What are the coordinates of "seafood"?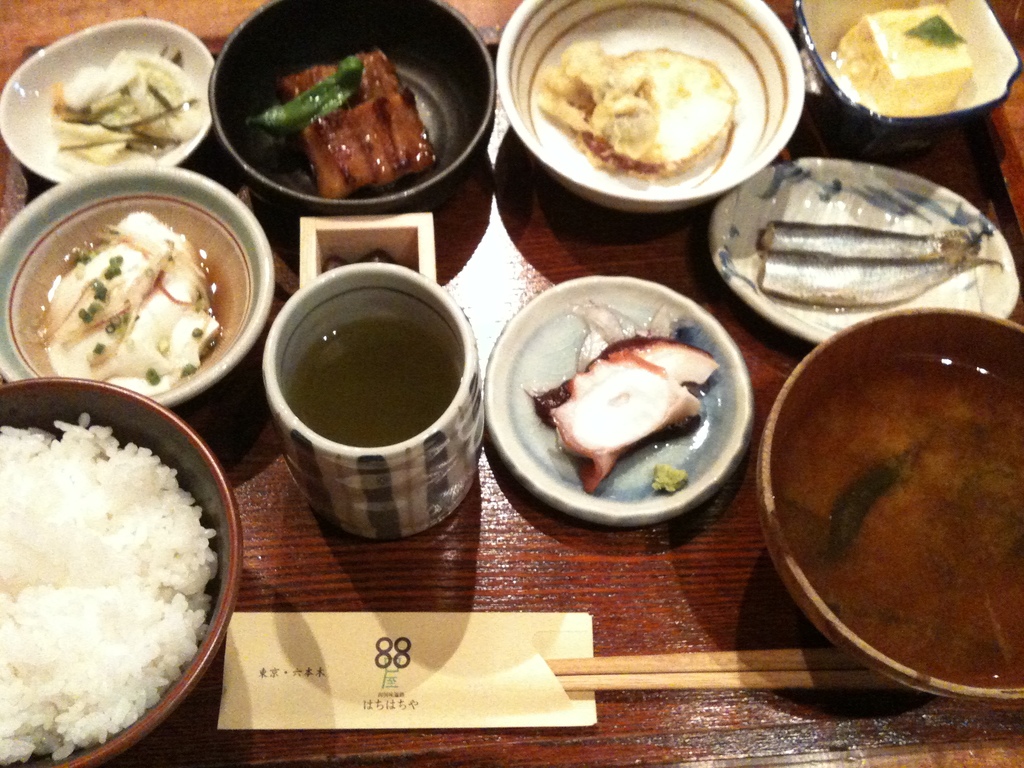
[274, 44, 438, 199].
